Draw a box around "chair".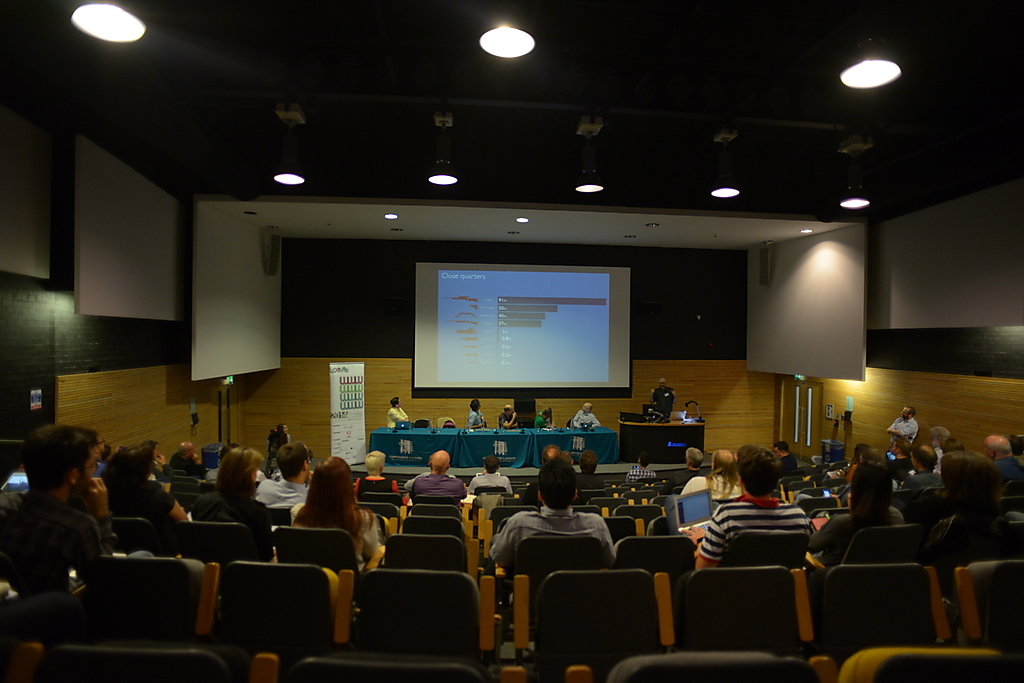
box(662, 564, 816, 658).
